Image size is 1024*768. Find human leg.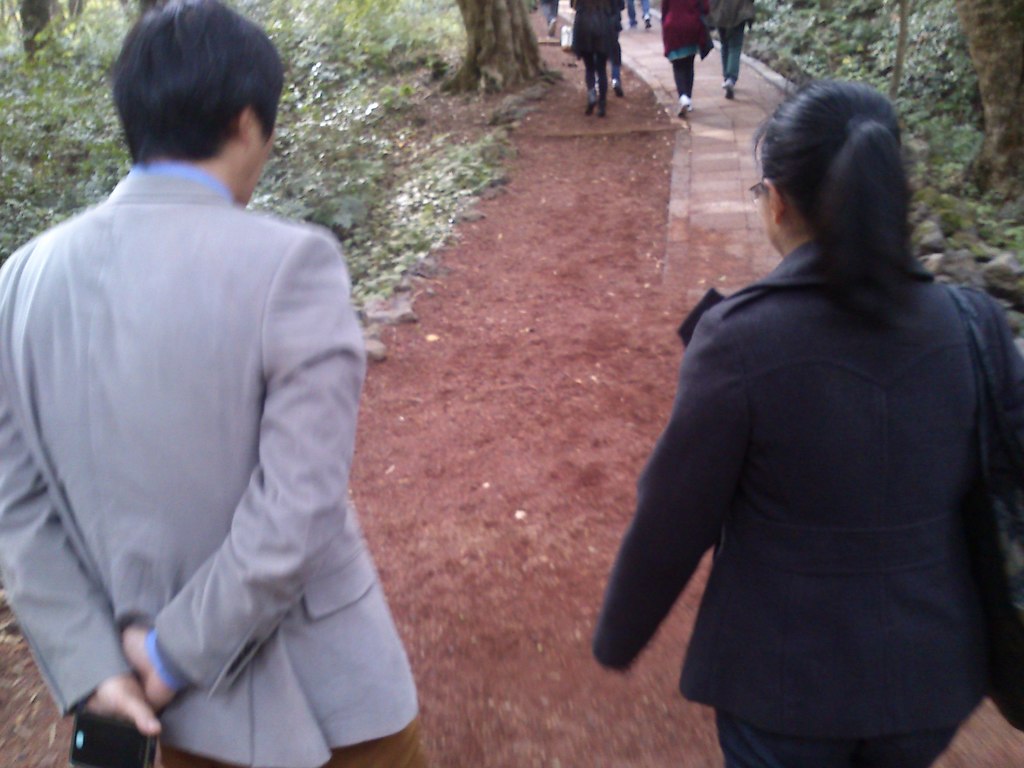
crop(719, 20, 729, 76).
